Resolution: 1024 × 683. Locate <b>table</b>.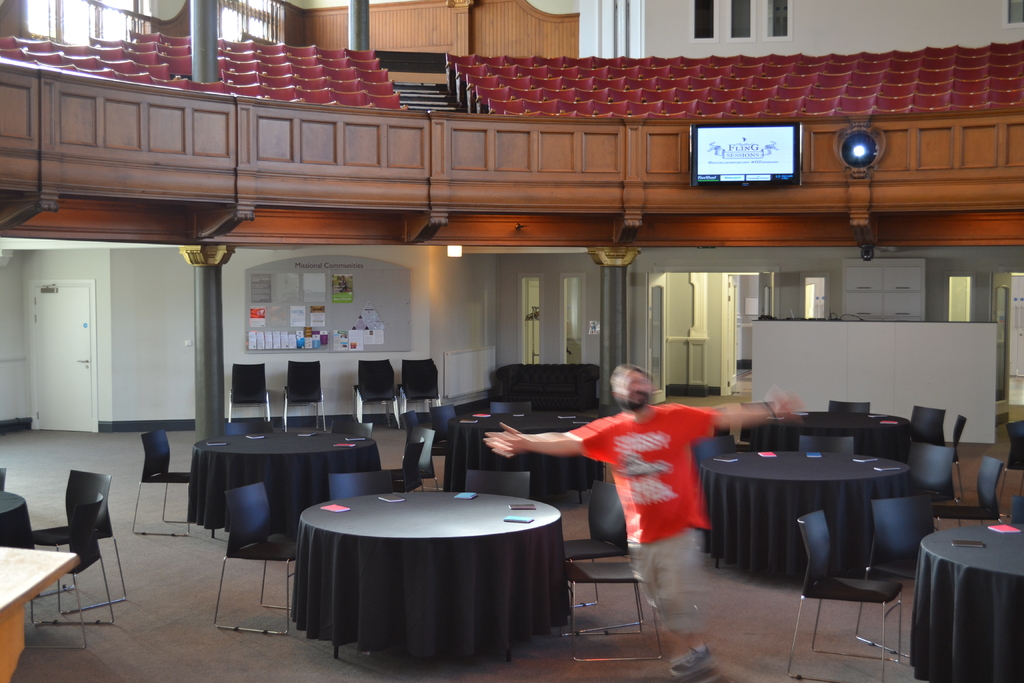
920:520:1023:682.
